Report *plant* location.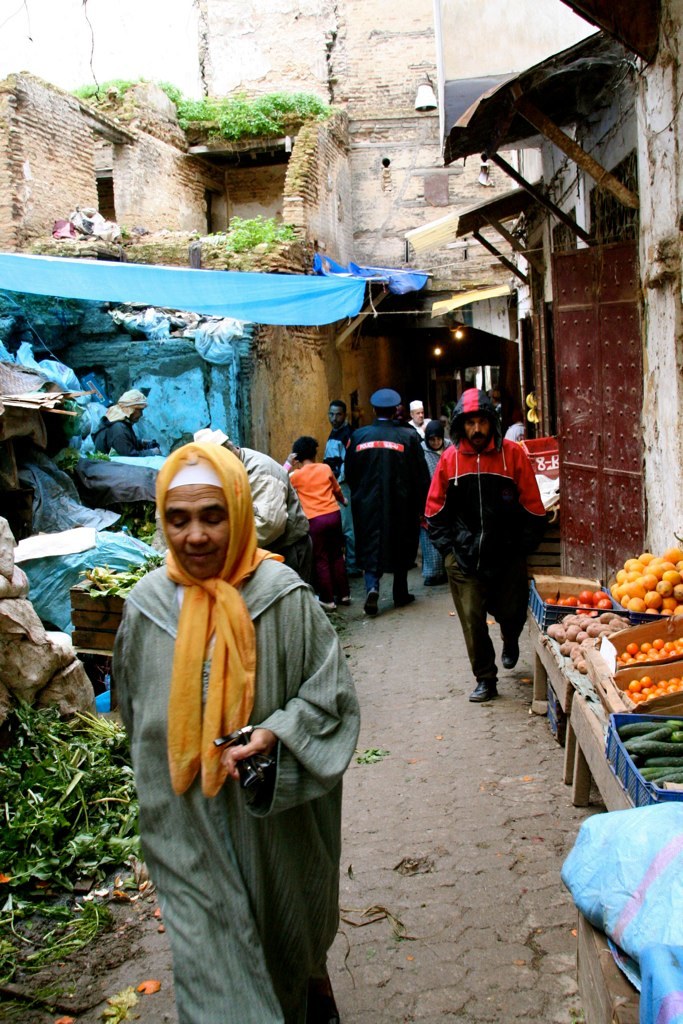
Report: detection(220, 212, 293, 257).
